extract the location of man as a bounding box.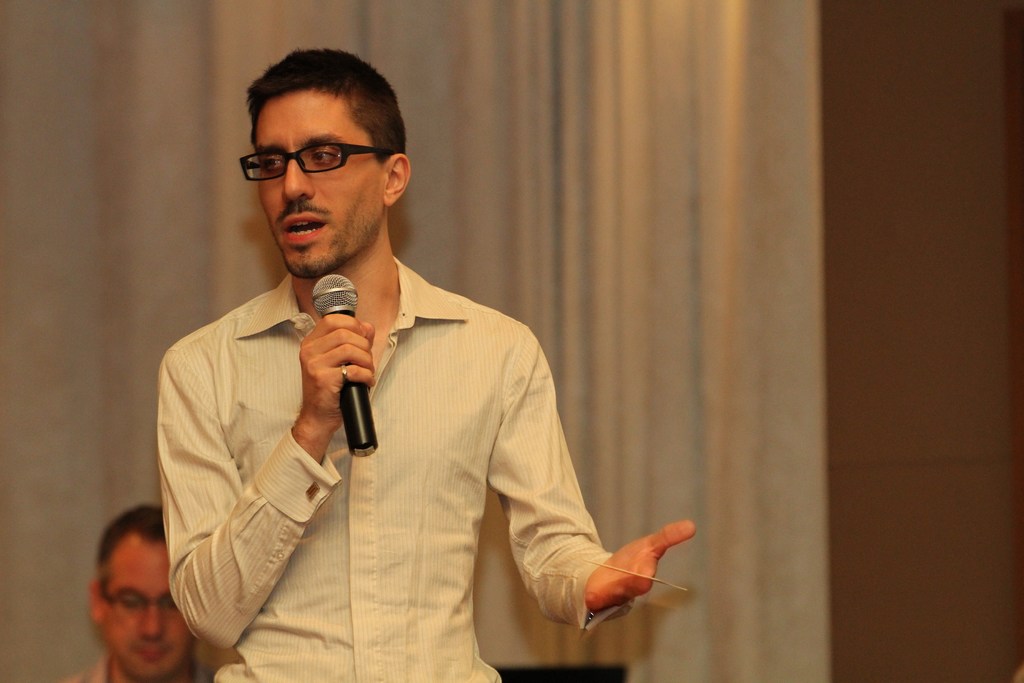
(left=177, top=76, right=694, bottom=659).
